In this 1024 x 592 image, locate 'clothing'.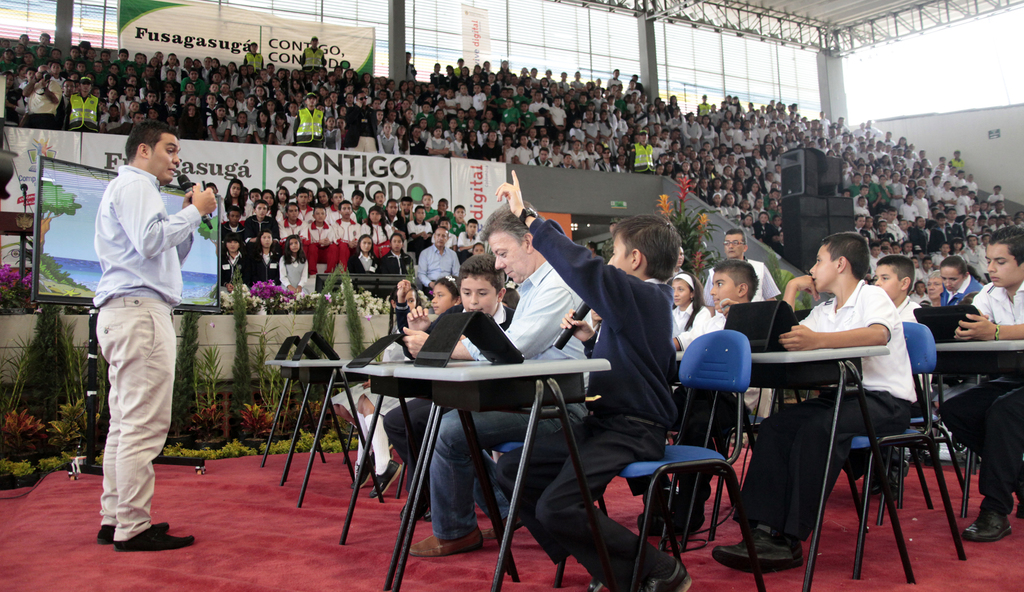
Bounding box: (705, 258, 785, 299).
